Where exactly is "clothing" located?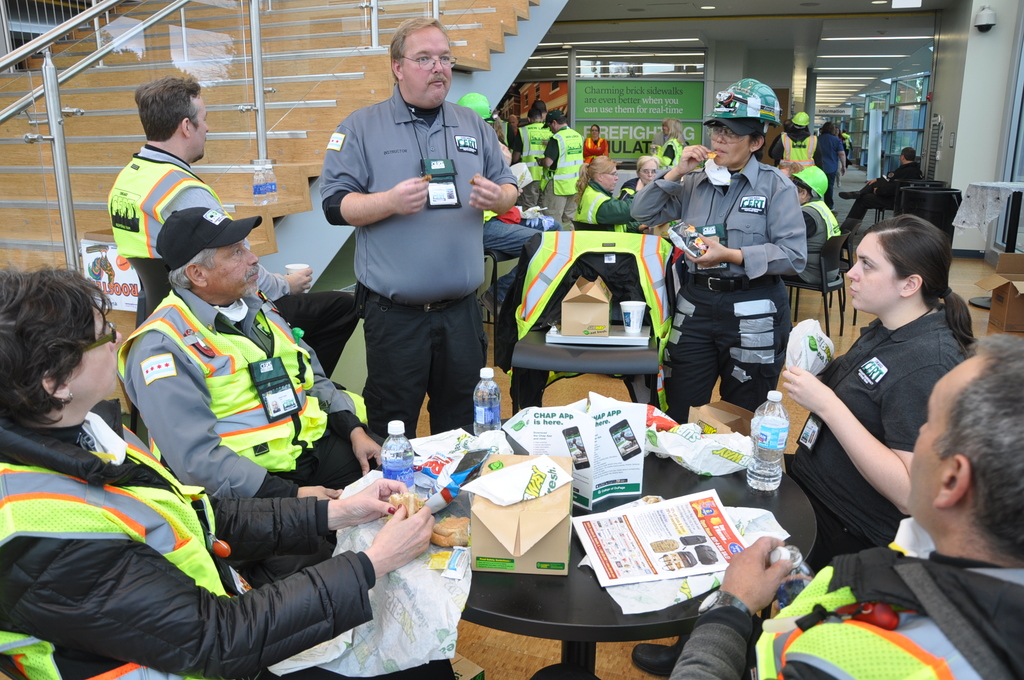
Its bounding box is rect(317, 51, 516, 448).
